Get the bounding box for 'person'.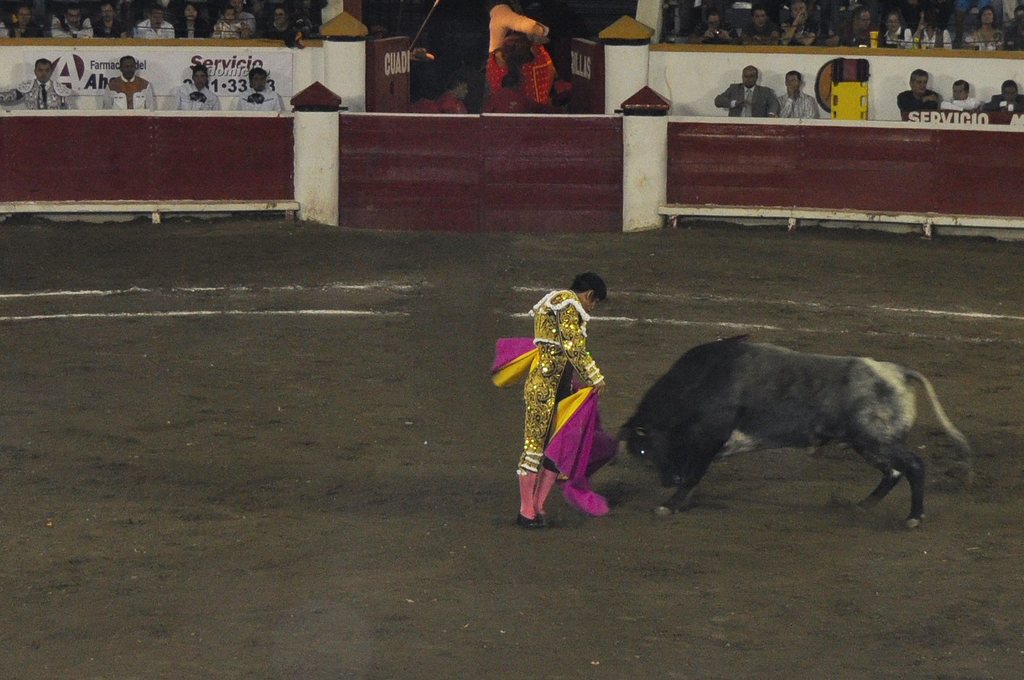
select_region(710, 63, 778, 120).
